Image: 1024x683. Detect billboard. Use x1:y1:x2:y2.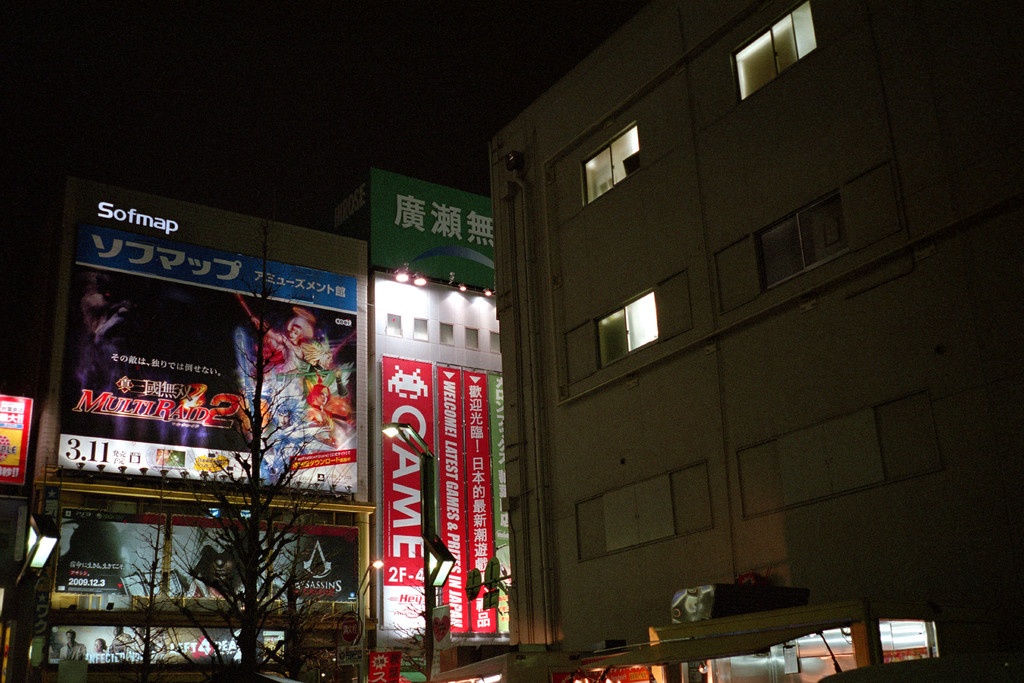
57:284:367:490.
